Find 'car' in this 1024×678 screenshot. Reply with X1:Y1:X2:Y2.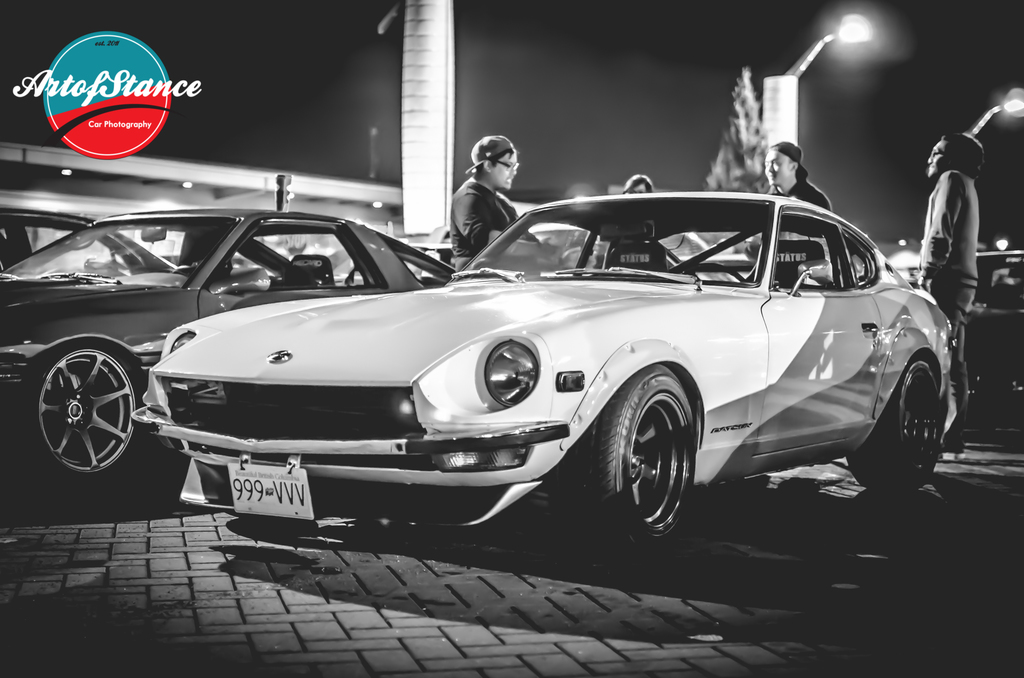
975:246:1023:417.
